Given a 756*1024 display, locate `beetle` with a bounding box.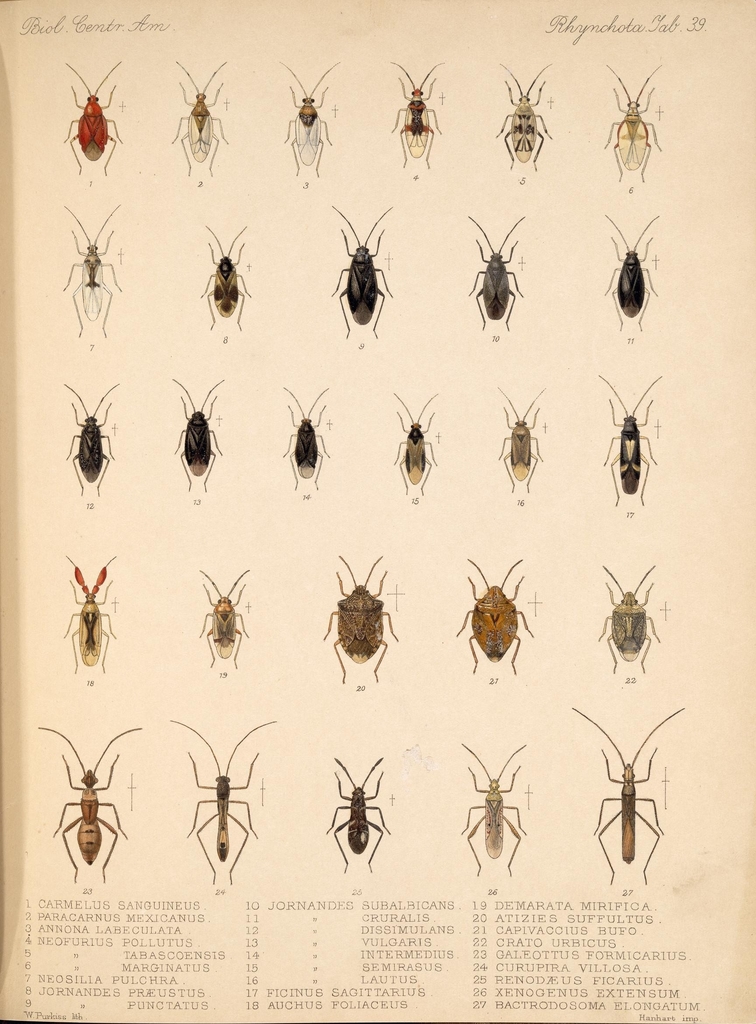
Located: Rect(285, 391, 332, 495).
